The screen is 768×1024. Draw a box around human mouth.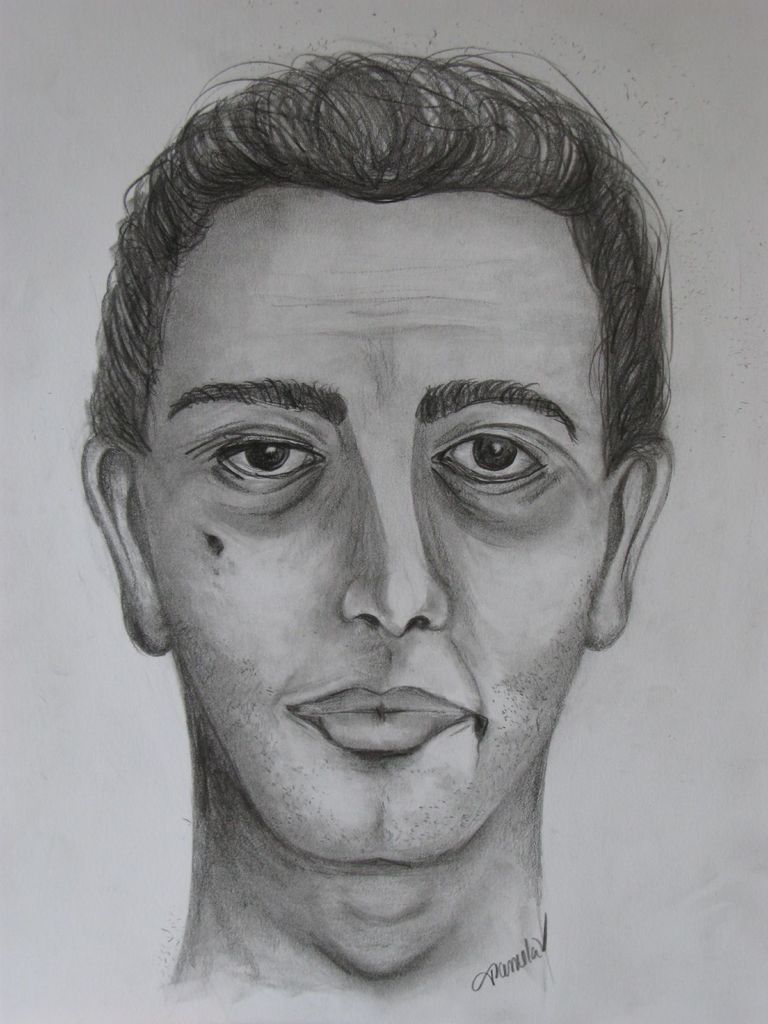
bbox(282, 667, 506, 783).
